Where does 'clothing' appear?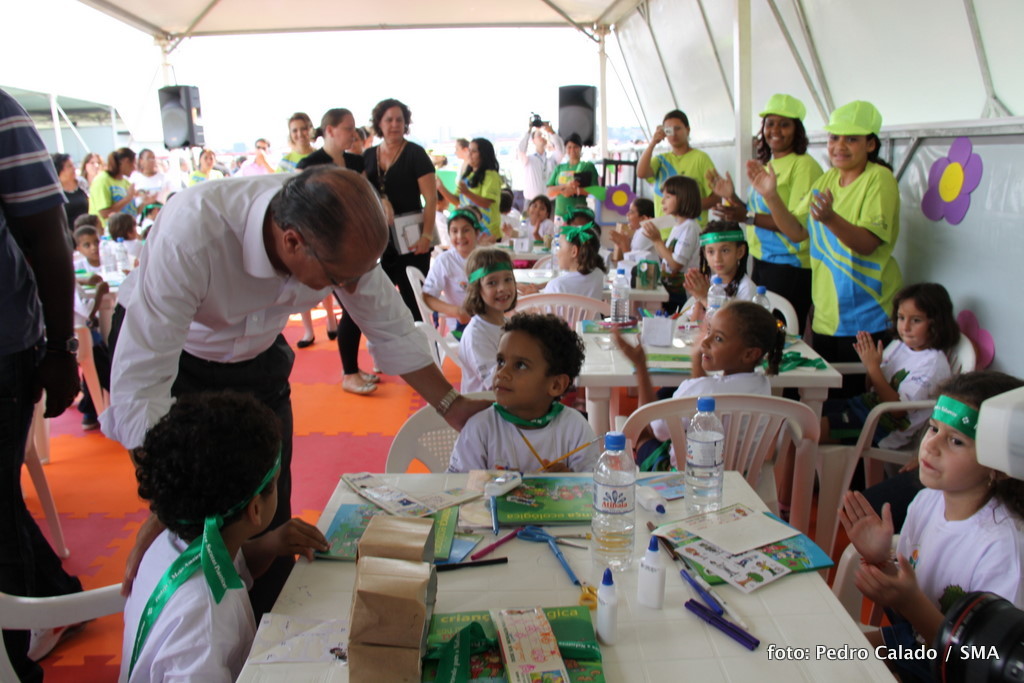
Appears at crop(897, 485, 1023, 616).
